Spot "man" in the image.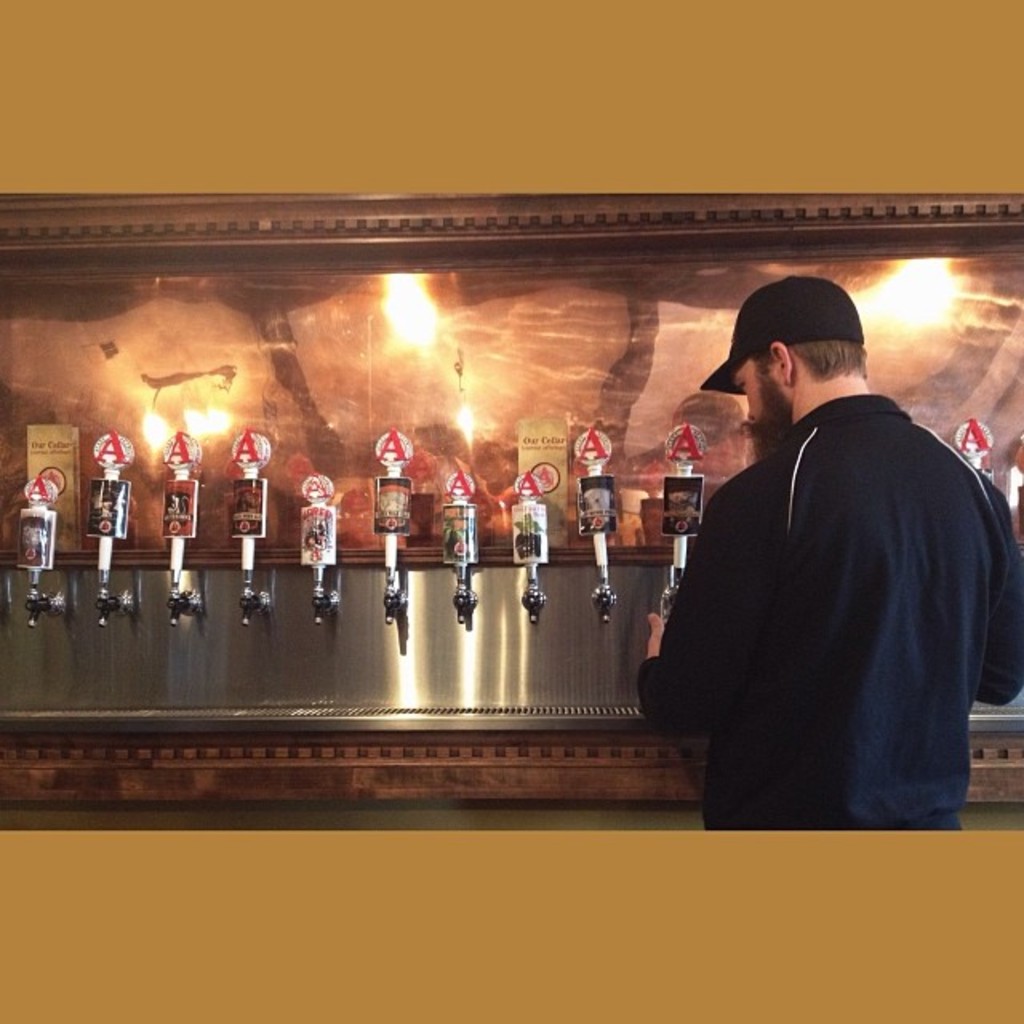
"man" found at (x1=642, y1=251, x2=1006, y2=851).
